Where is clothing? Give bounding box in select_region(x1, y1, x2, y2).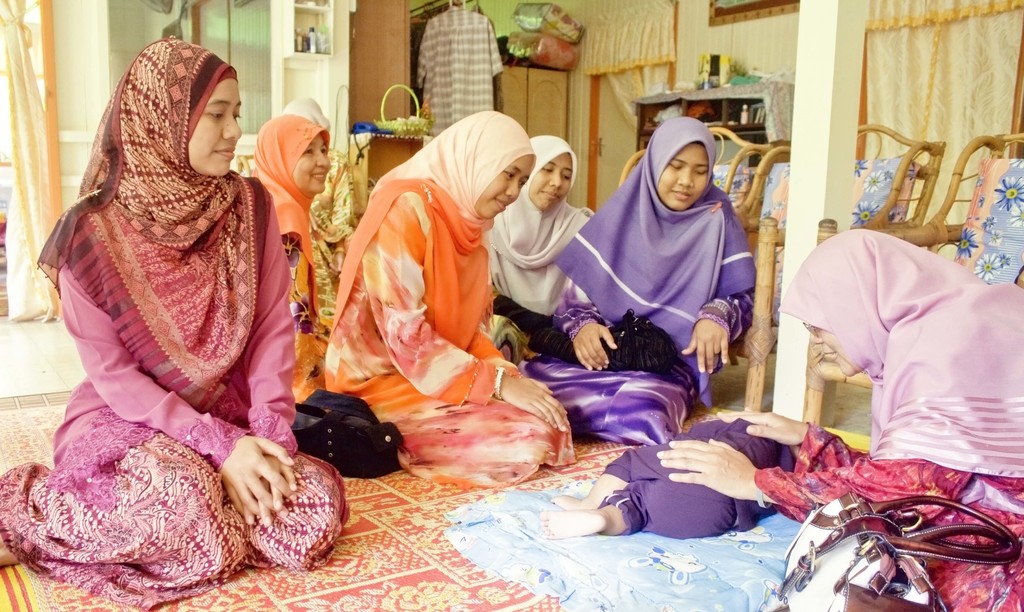
select_region(415, 6, 504, 135).
